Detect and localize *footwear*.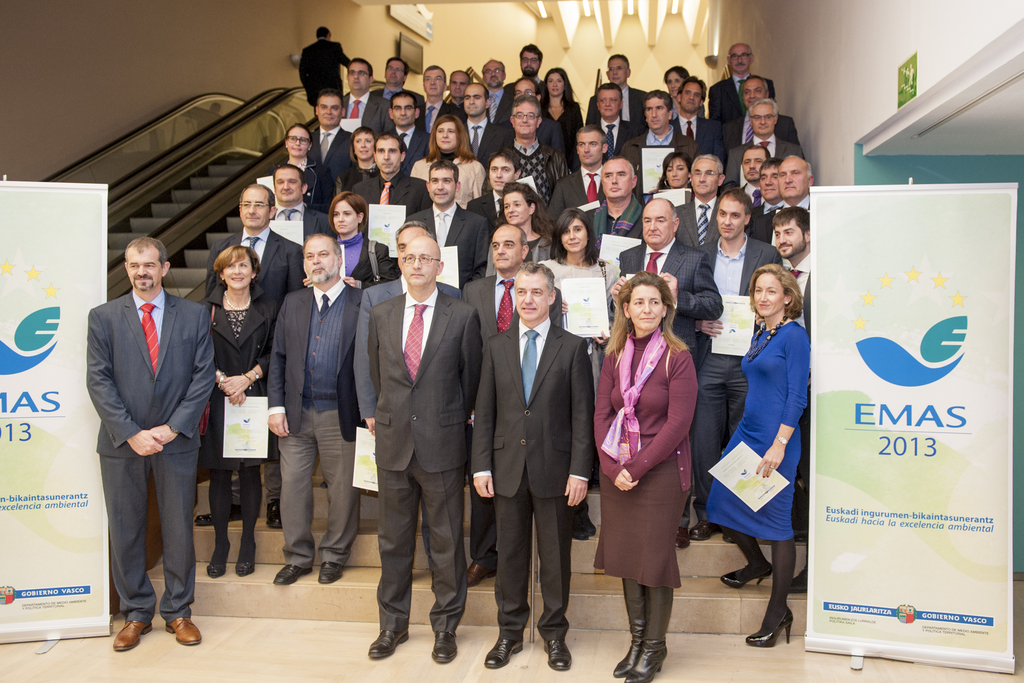
Localized at bbox(319, 481, 328, 491).
